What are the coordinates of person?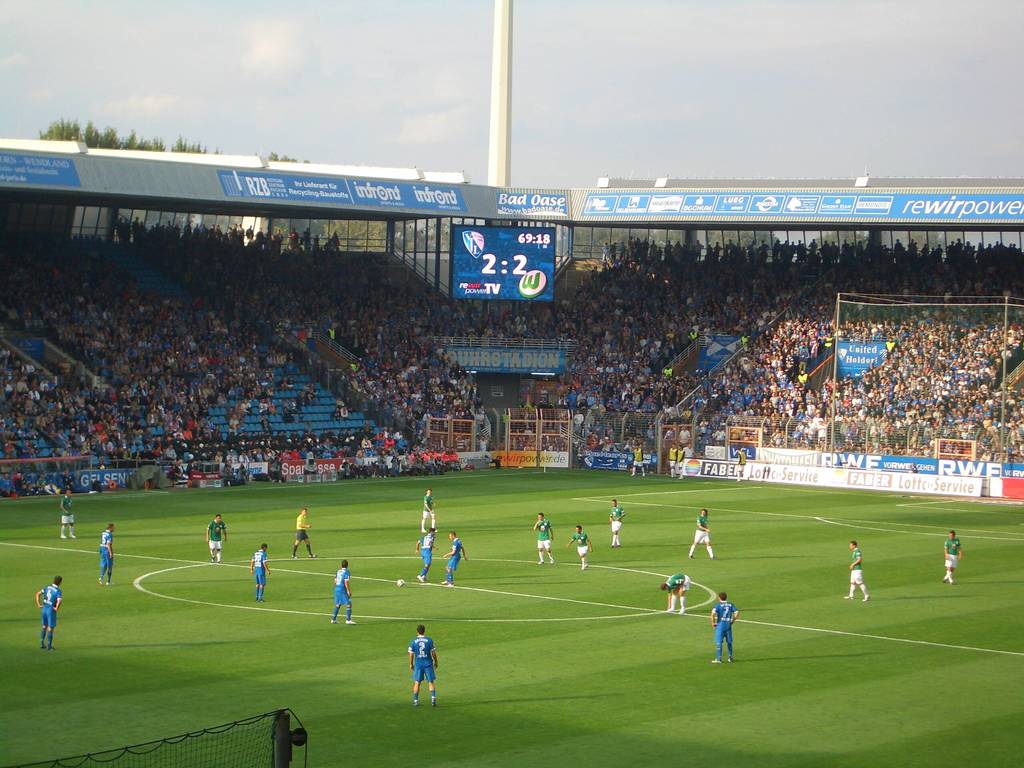
{"x1": 36, "y1": 572, "x2": 62, "y2": 654}.
